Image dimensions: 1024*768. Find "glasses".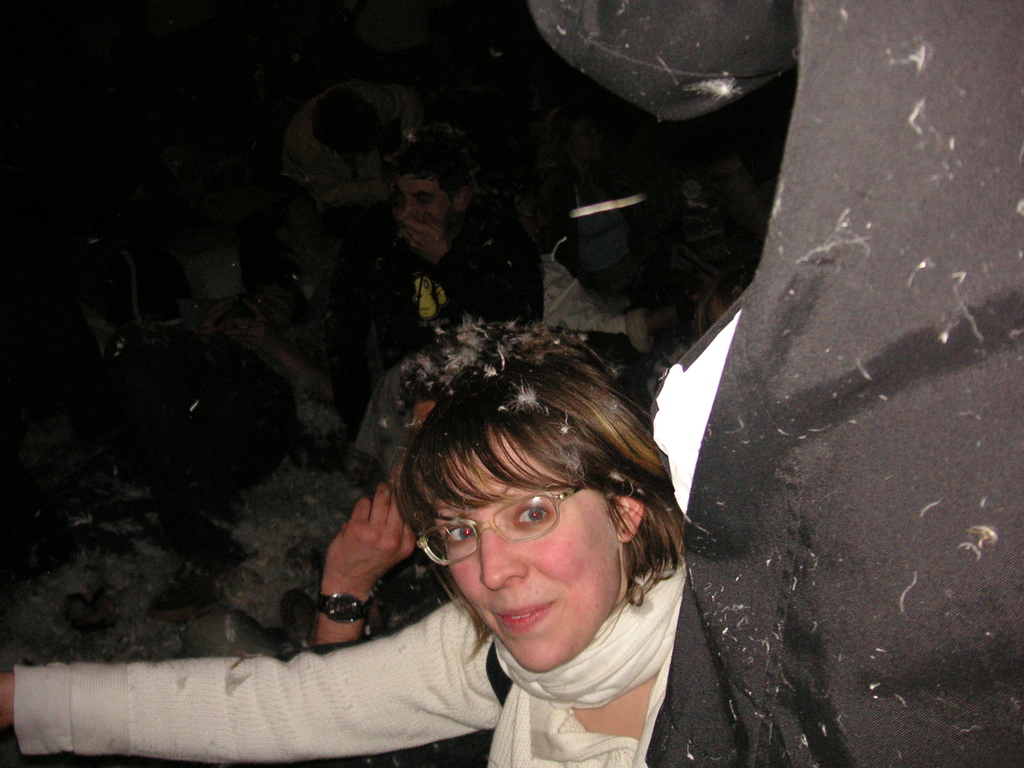
[417, 479, 594, 570].
